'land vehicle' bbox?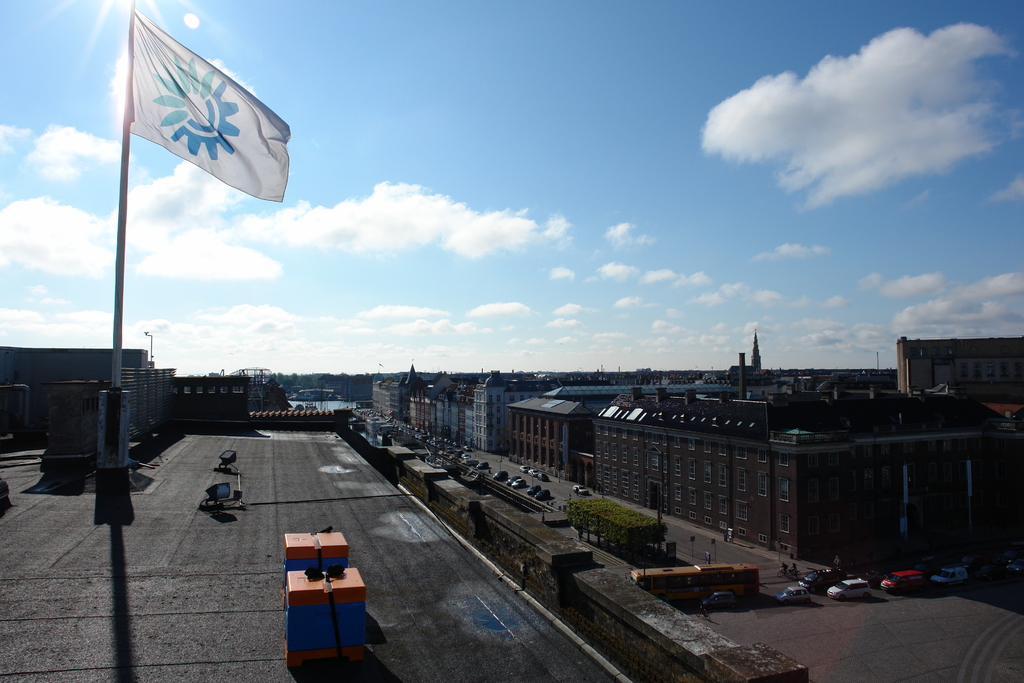
pyautogui.locateOnScreen(541, 477, 547, 479)
